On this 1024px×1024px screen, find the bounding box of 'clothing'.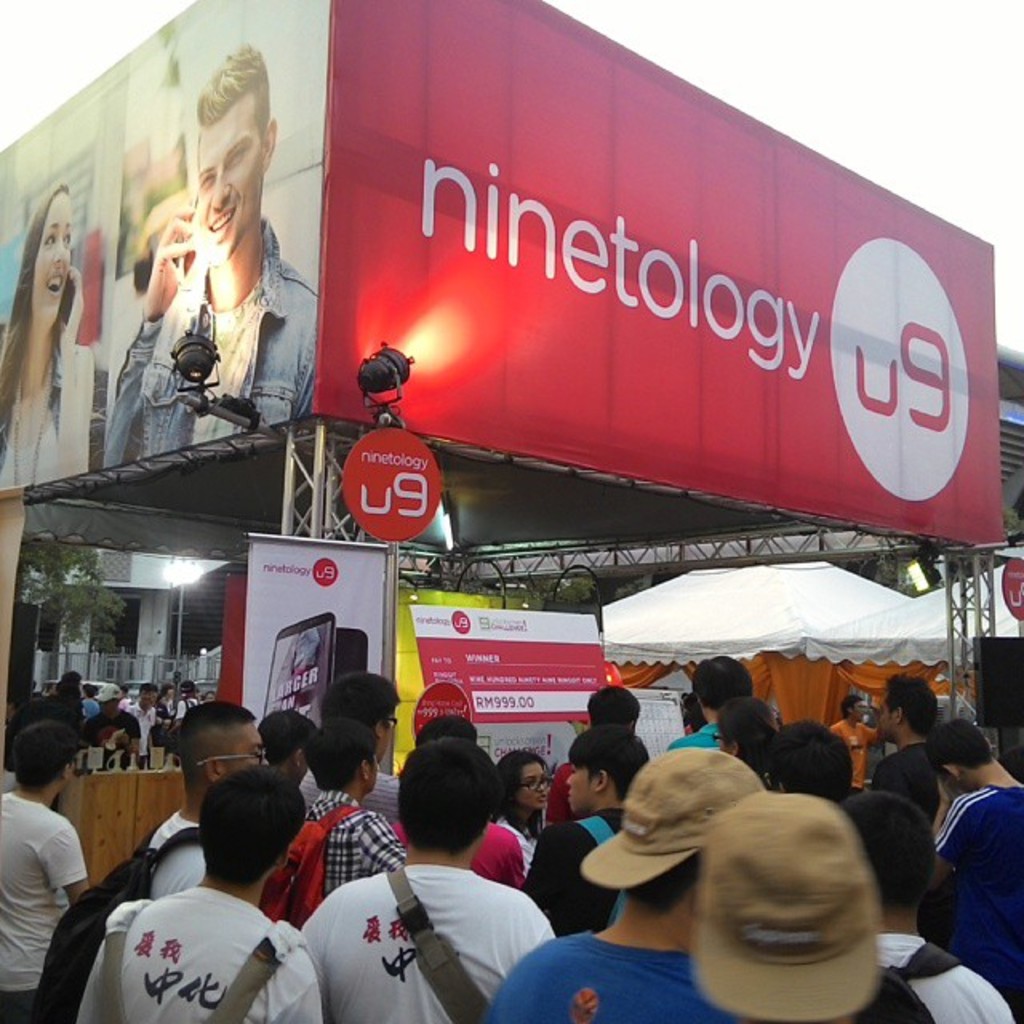
Bounding box: 816 714 893 795.
